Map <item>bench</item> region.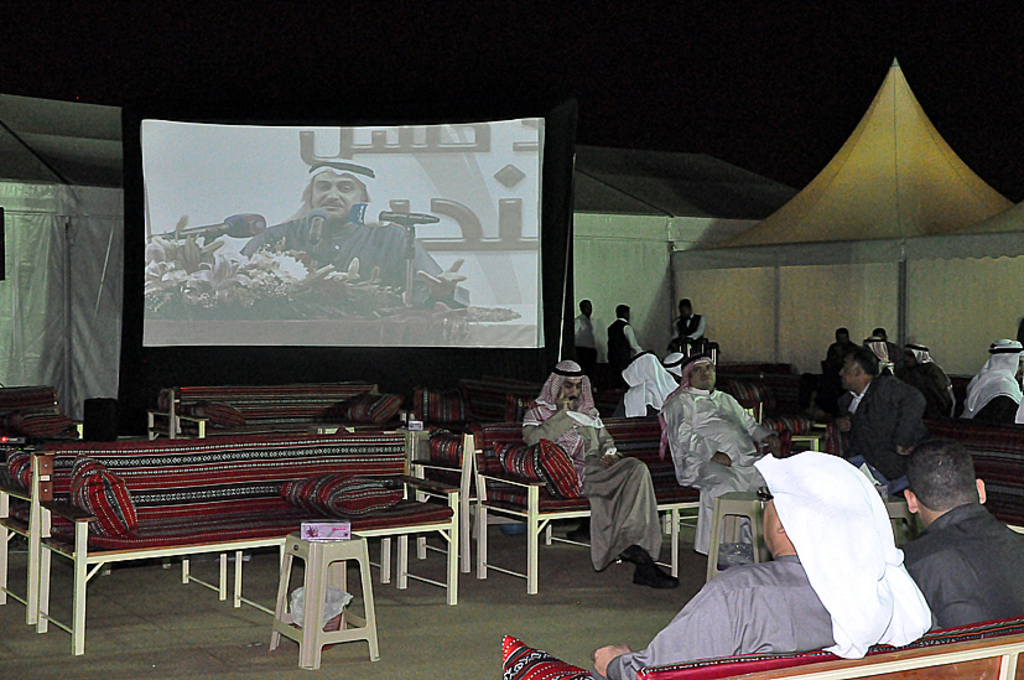
Mapped to x1=414, y1=414, x2=472, y2=575.
